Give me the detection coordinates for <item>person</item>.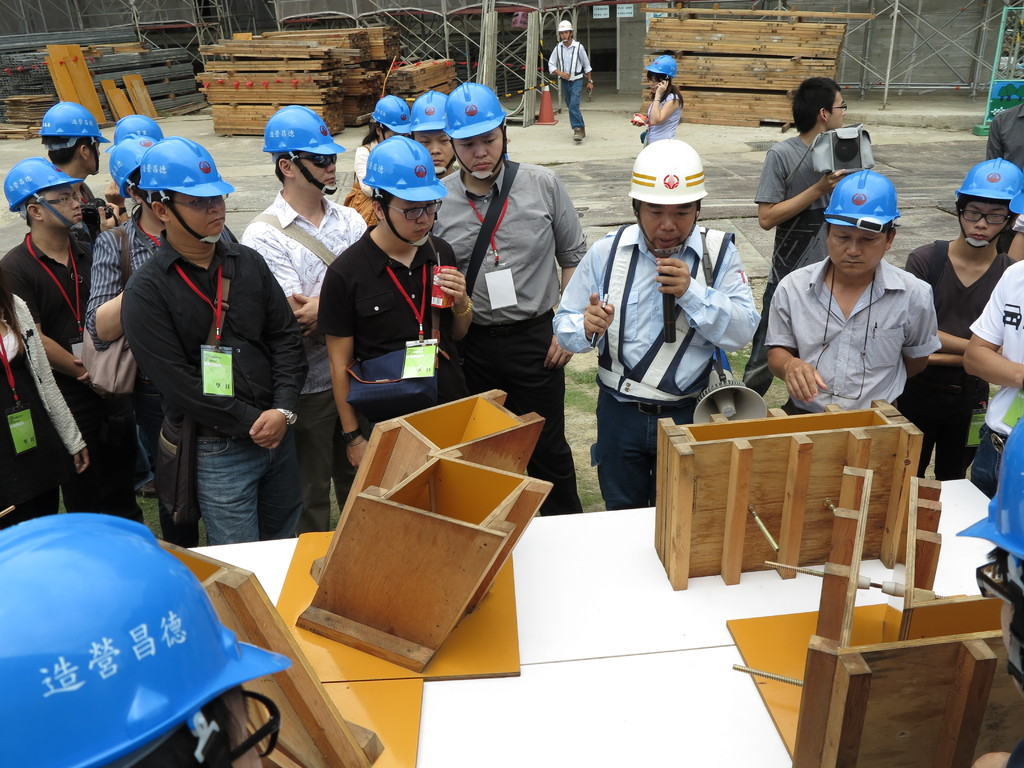
bbox=(741, 74, 844, 415).
